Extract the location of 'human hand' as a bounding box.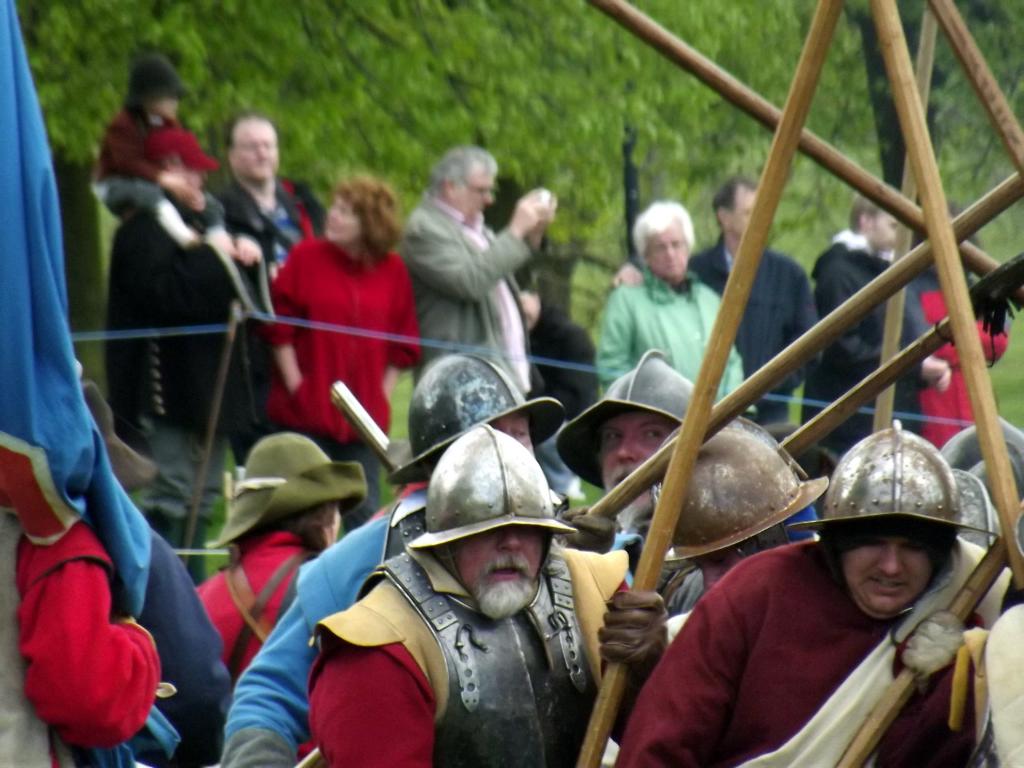
pyautogui.locateOnScreen(931, 367, 953, 392).
